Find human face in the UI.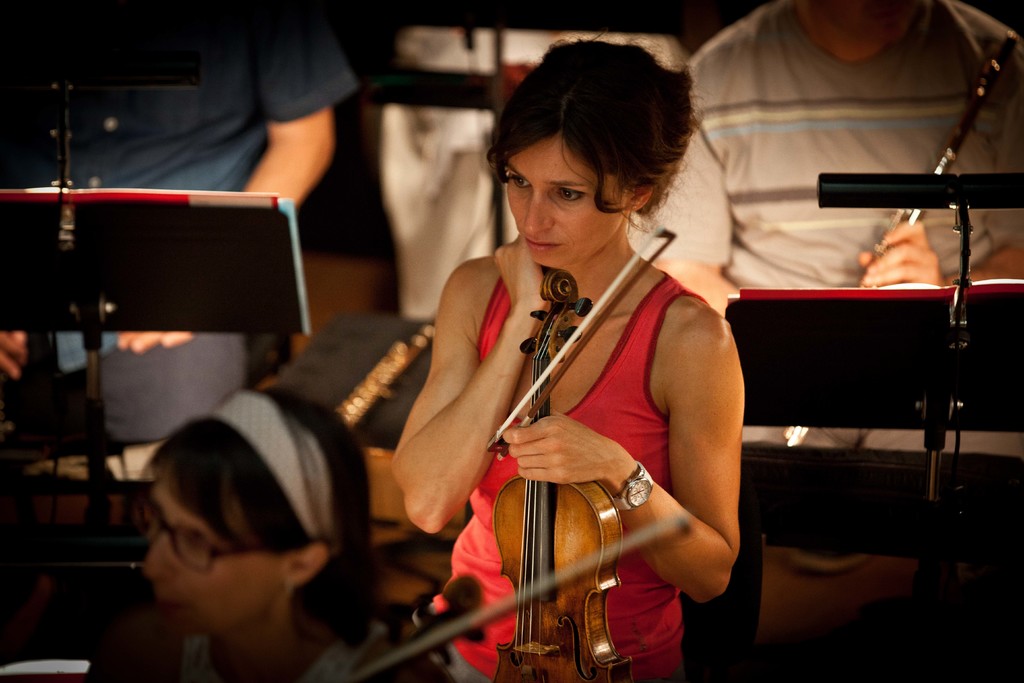
UI element at (142, 464, 289, 643).
